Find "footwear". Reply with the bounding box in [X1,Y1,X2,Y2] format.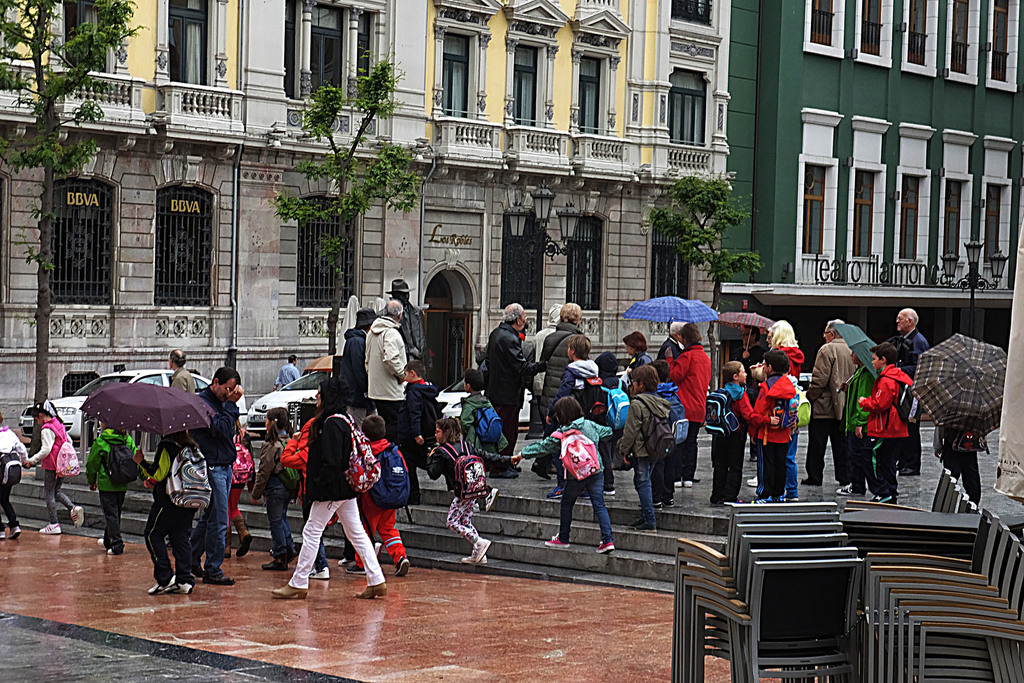
[744,472,758,488].
